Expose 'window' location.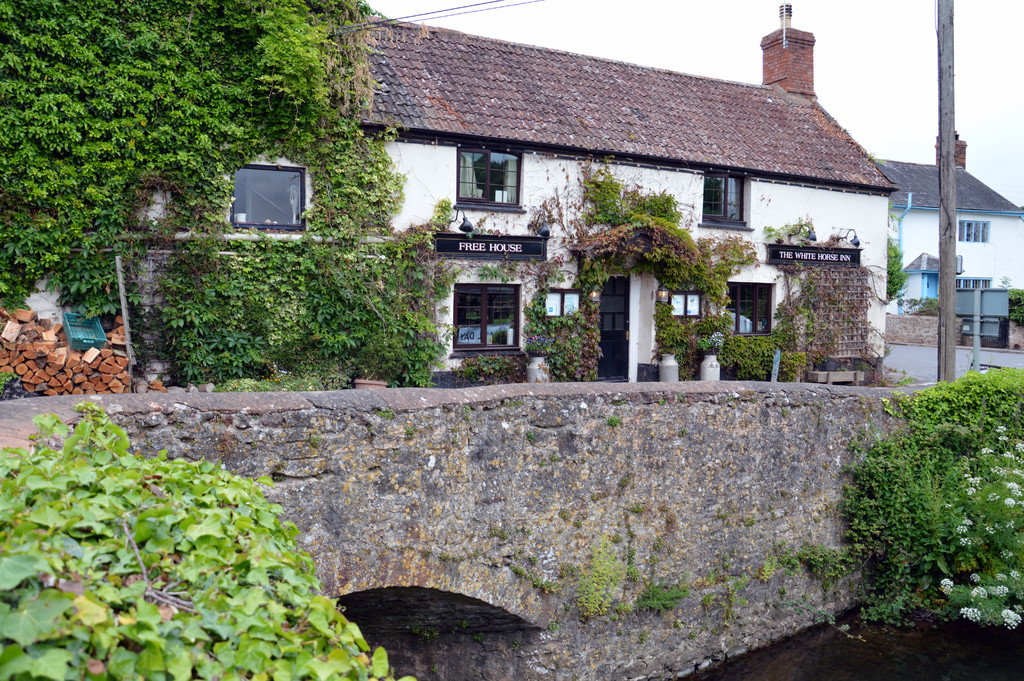
Exposed at (449, 285, 525, 360).
